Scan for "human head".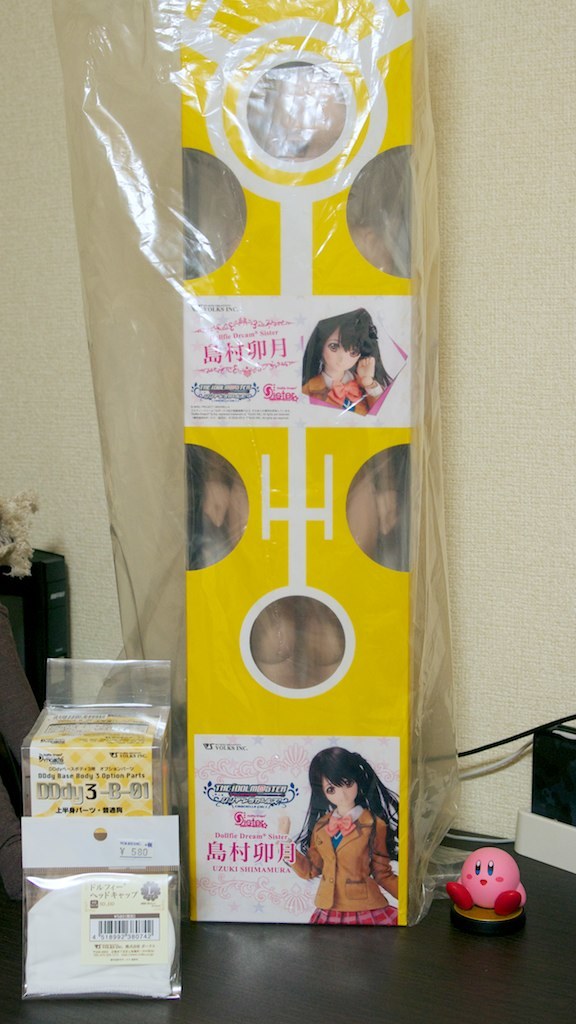
Scan result: 305 306 373 390.
